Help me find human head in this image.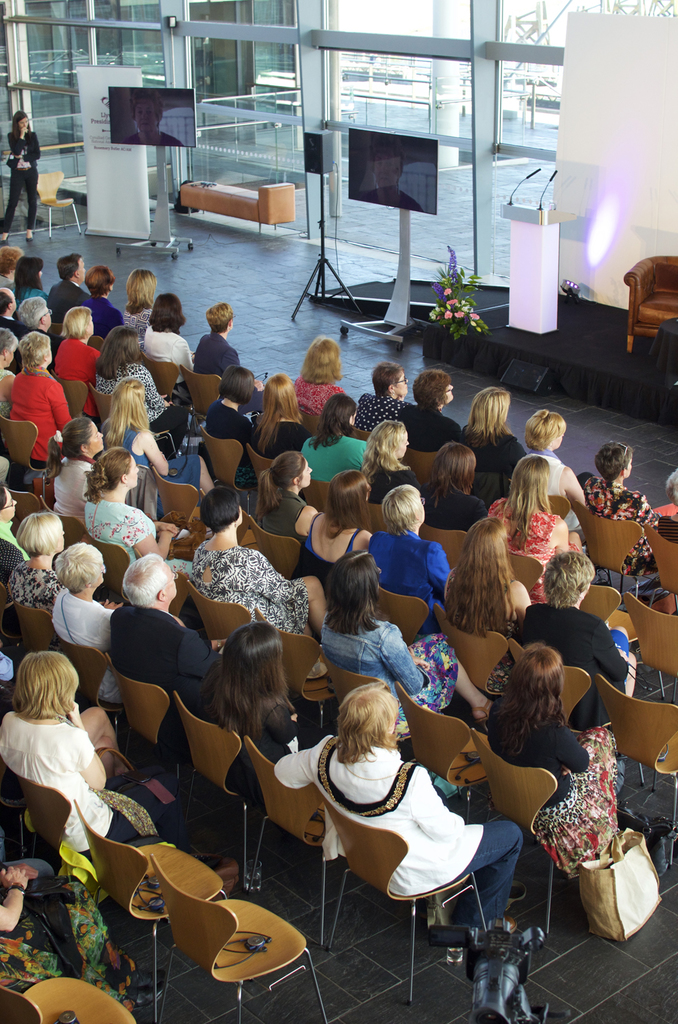
Found it: Rect(437, 444, 473, 489).
